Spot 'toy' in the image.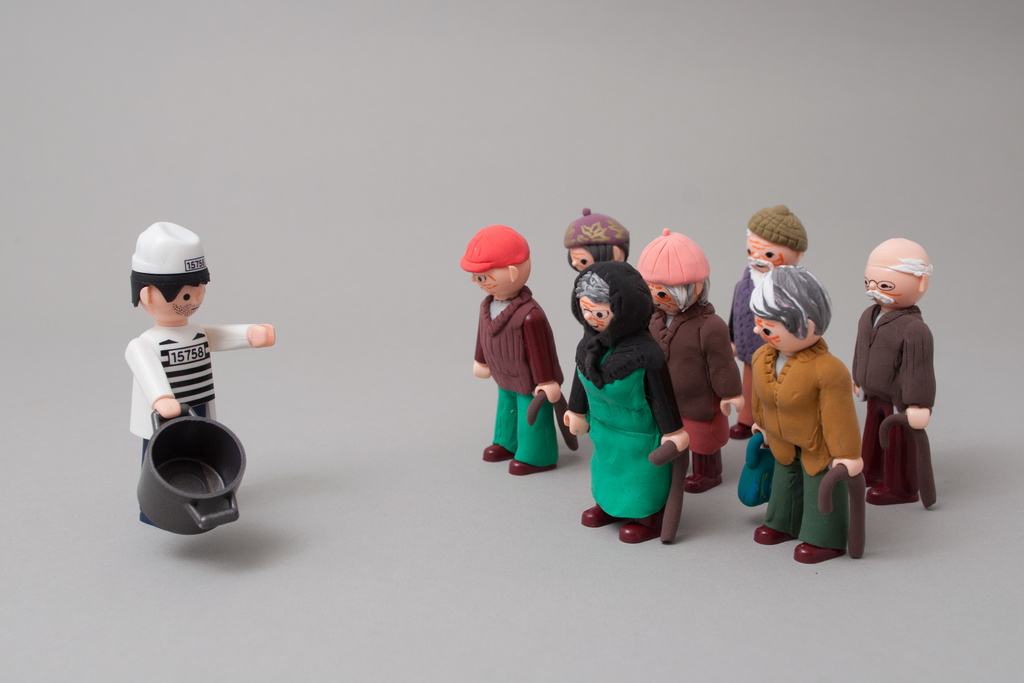
'toy' found at bbox=(465, 226, 579, 478).
